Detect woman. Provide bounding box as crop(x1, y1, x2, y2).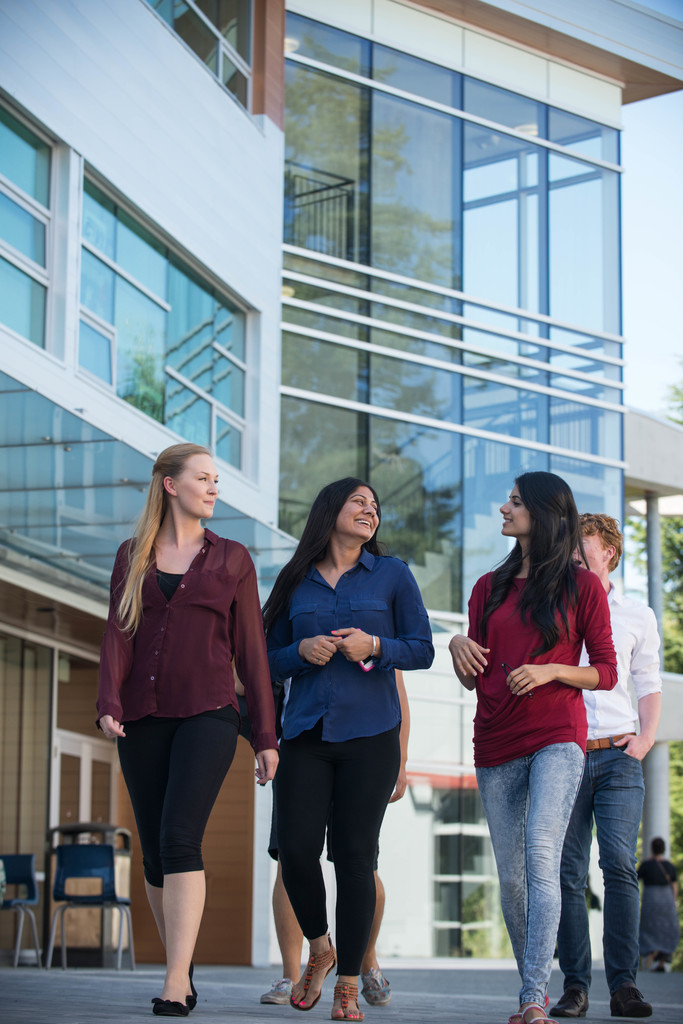
crop(443, 472, 613, 1023).
